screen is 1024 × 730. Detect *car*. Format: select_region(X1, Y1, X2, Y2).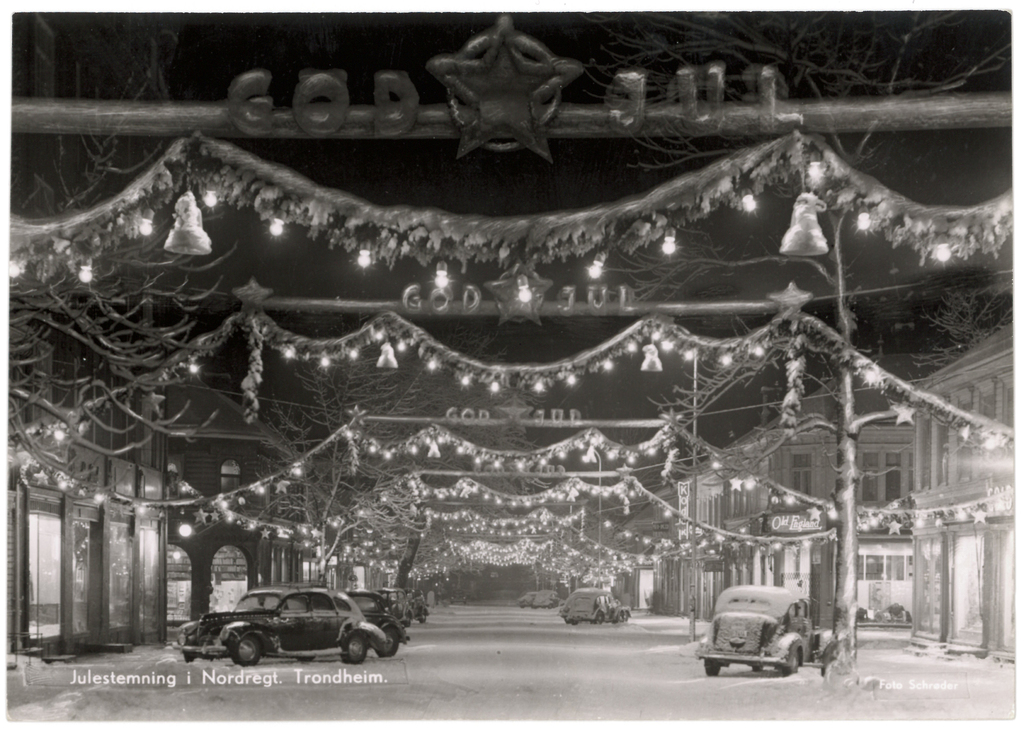
select_region(519, 592, 530, 607).
